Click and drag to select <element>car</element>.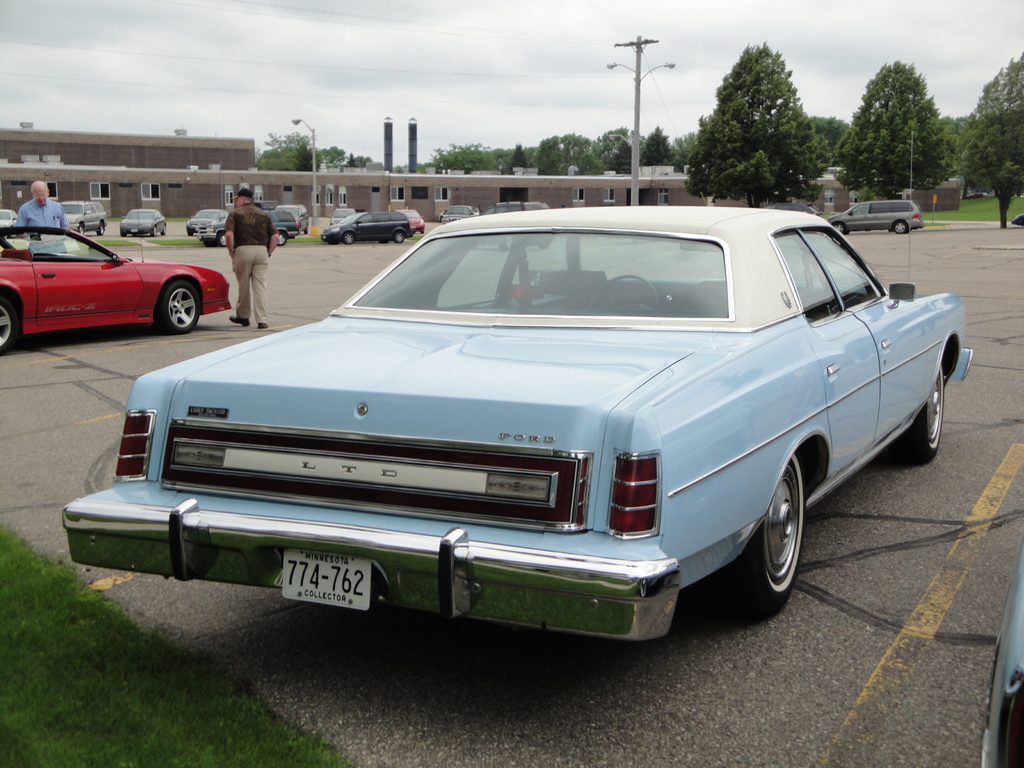
Selection: <region>120, 209, 166, 236</region>.
